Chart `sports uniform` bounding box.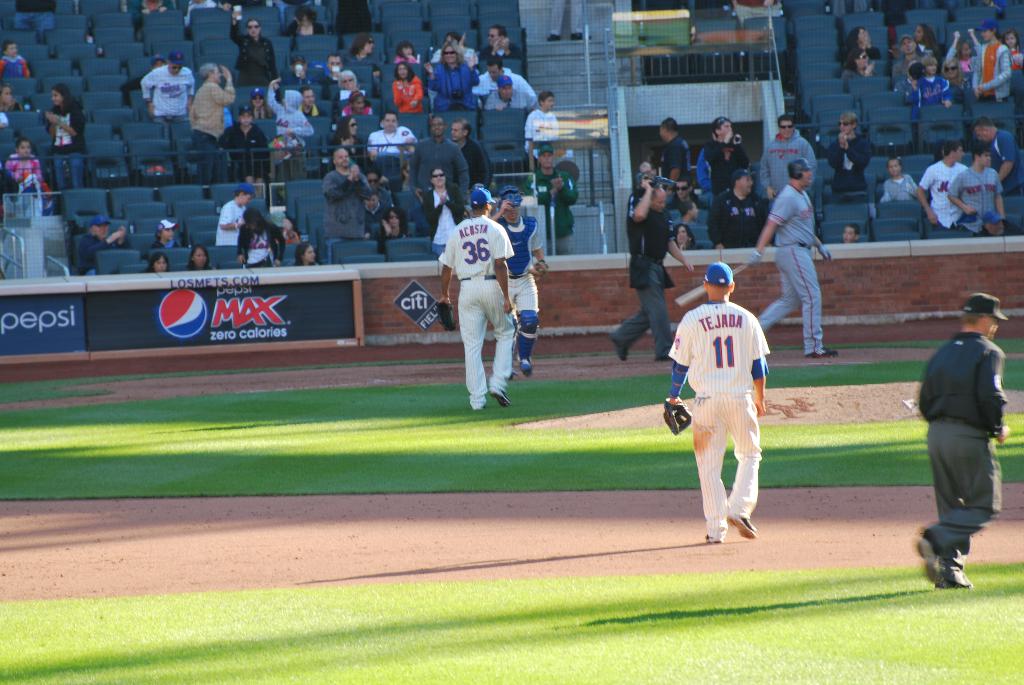
Charted: crop(658, 290, 776, 538).
